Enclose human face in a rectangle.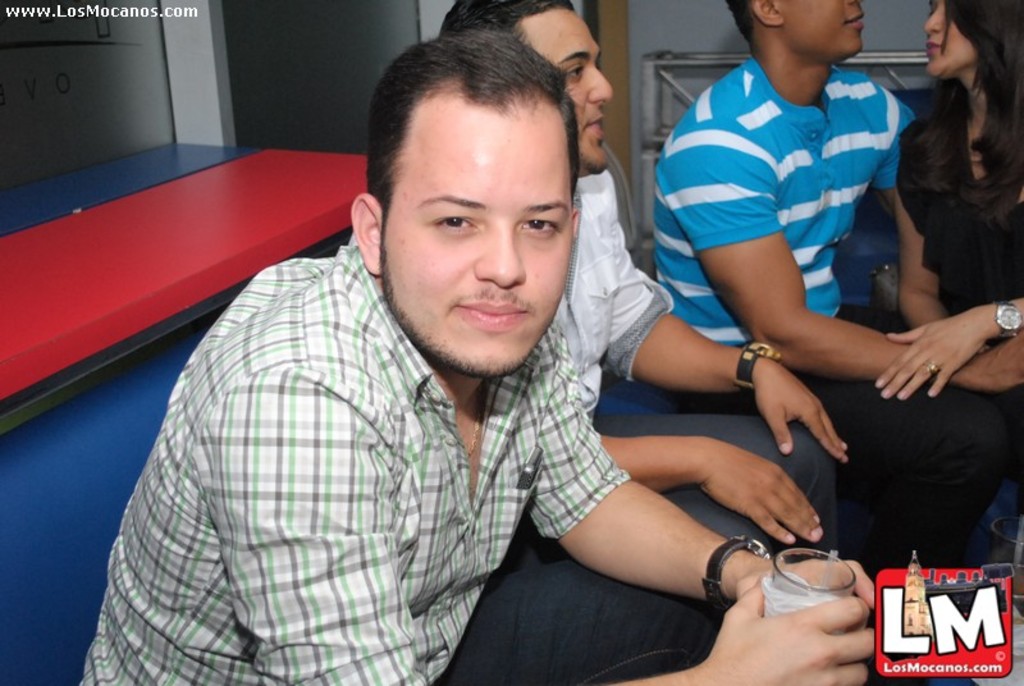
x1=924, y1=0, x2=979, y2=79.
